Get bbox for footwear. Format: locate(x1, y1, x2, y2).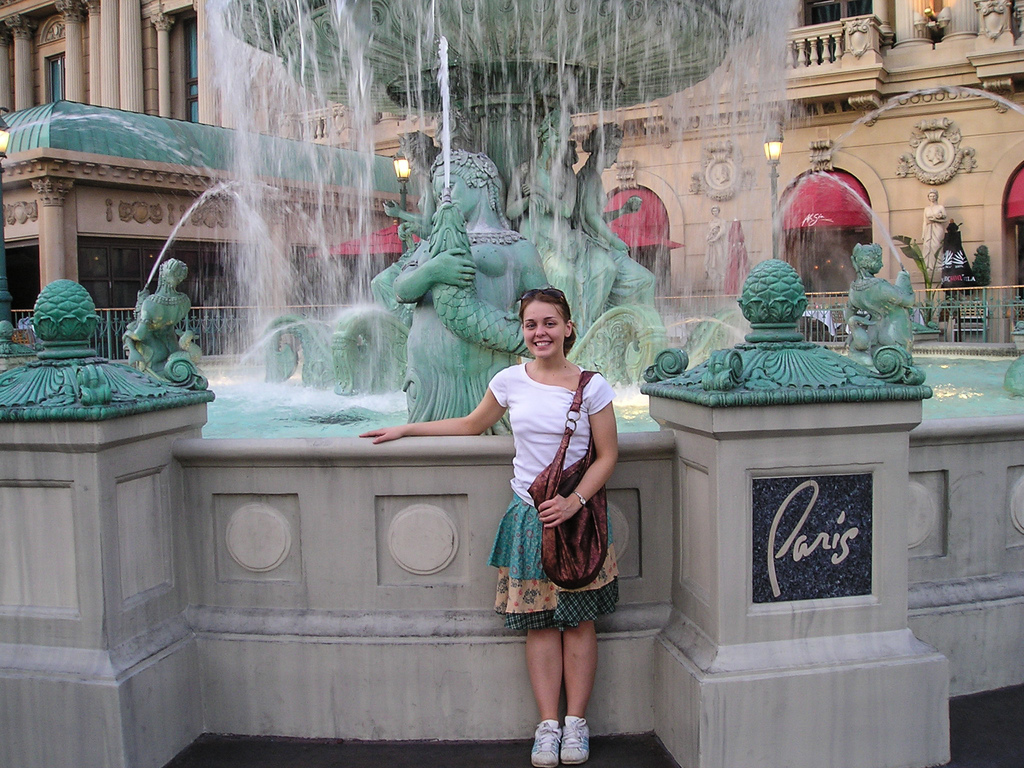
locate(560, 711, 591, 763).
